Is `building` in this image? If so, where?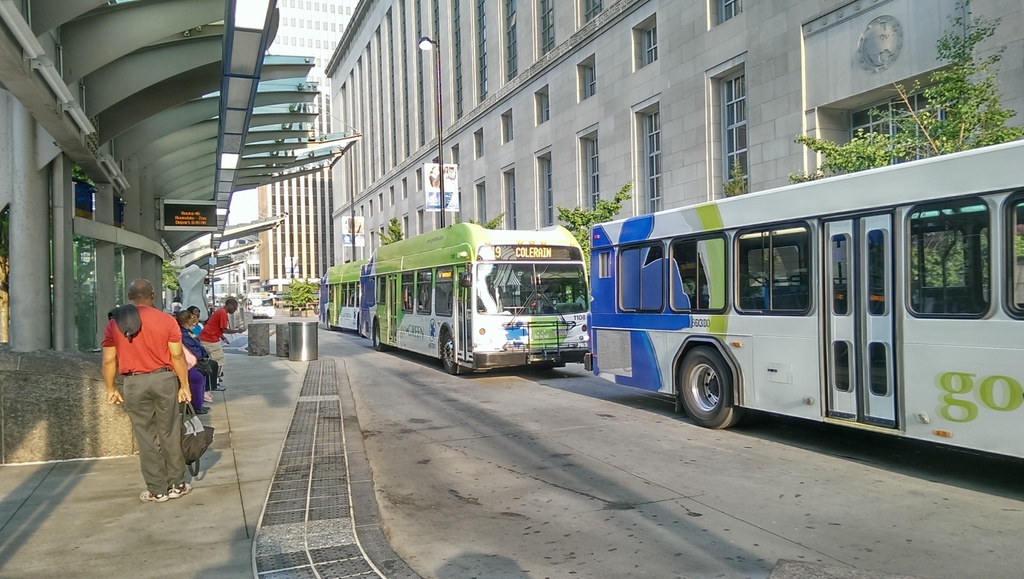
Yes, at select_region(328, 0, 1023, 368).
